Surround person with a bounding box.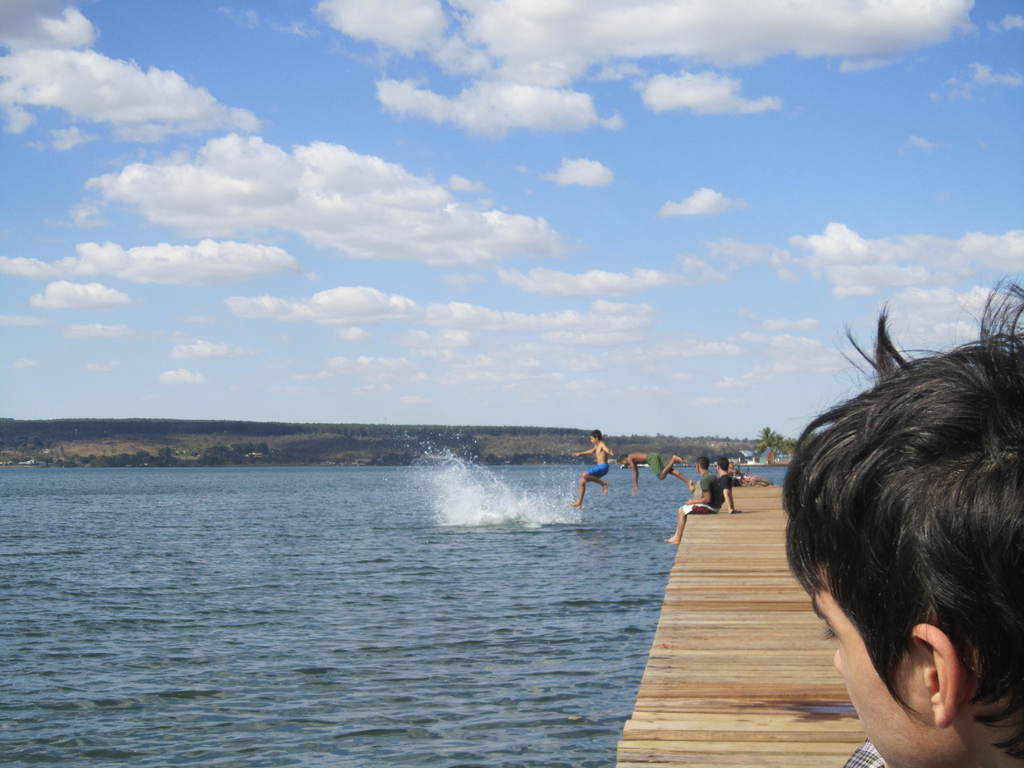
bbox=(753, 281, 1016, 764).
